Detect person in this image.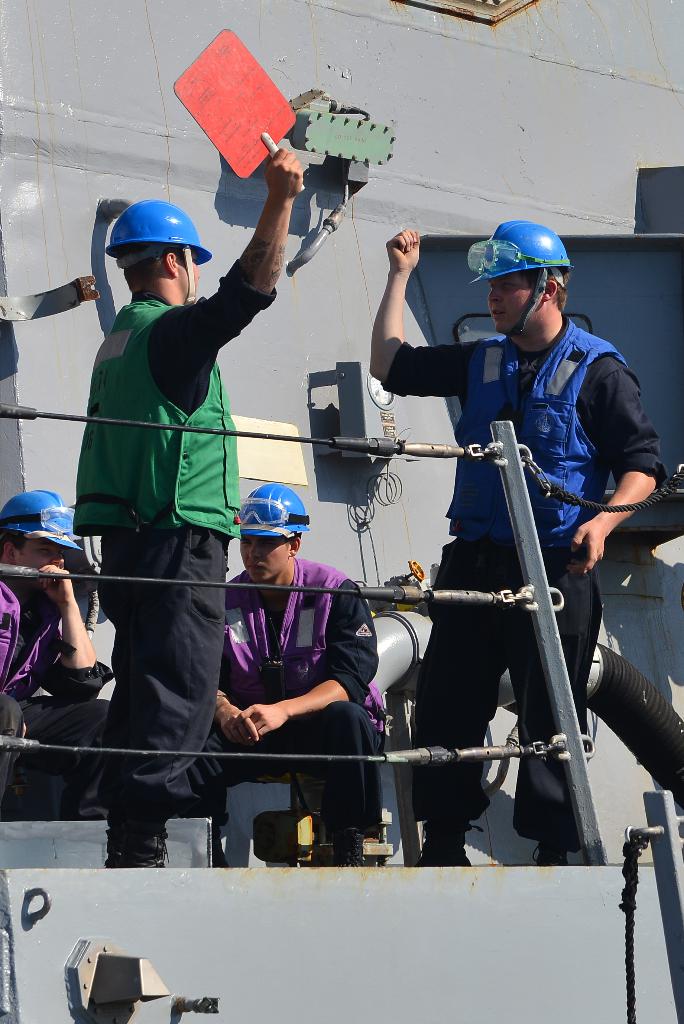
Detection: box=[387, 204, 603, 882].
